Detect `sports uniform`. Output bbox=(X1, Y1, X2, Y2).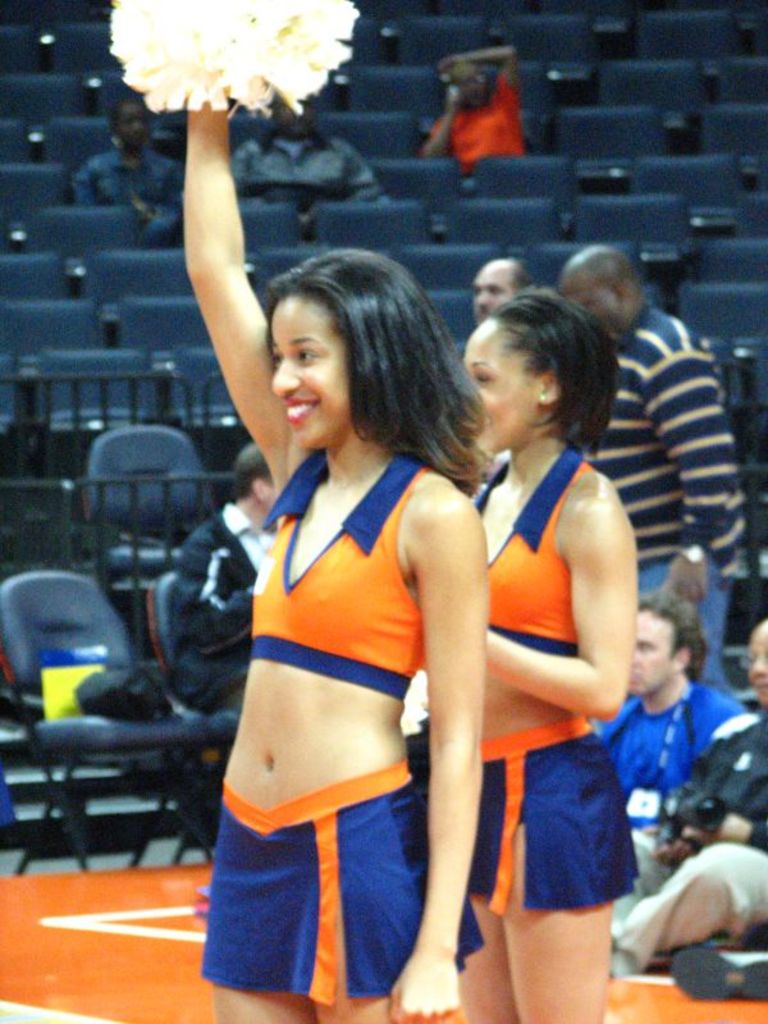
bbox=(195, 448, 485, 1007).
